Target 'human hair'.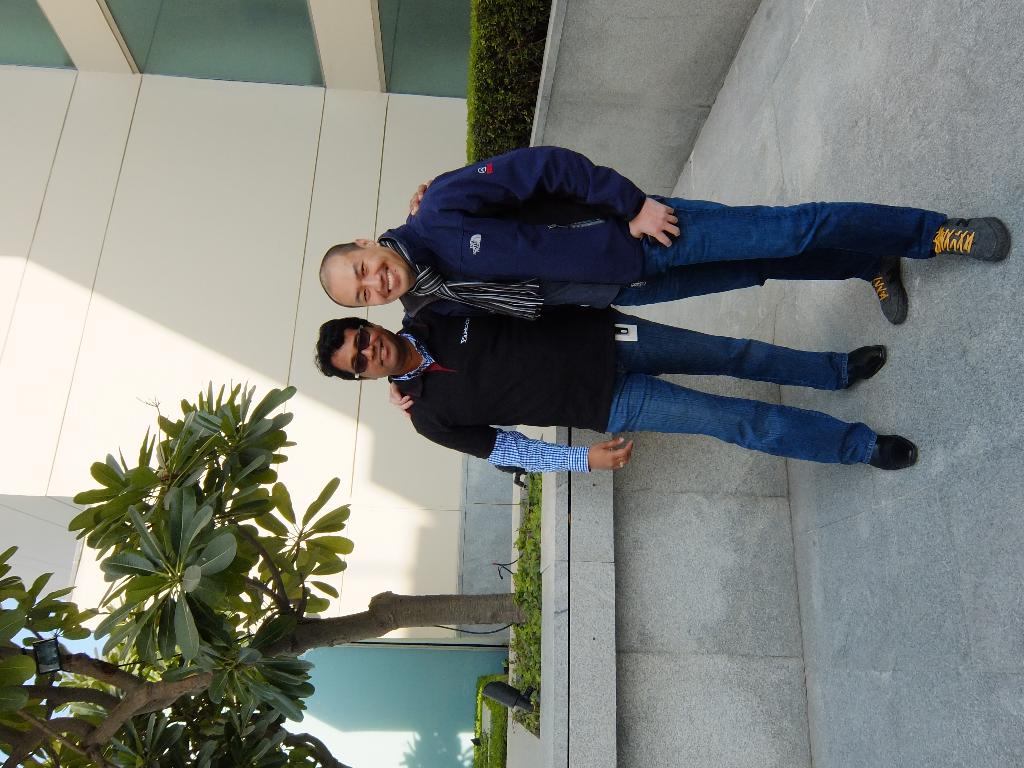
Target region: (311, 313, 376, 382).
